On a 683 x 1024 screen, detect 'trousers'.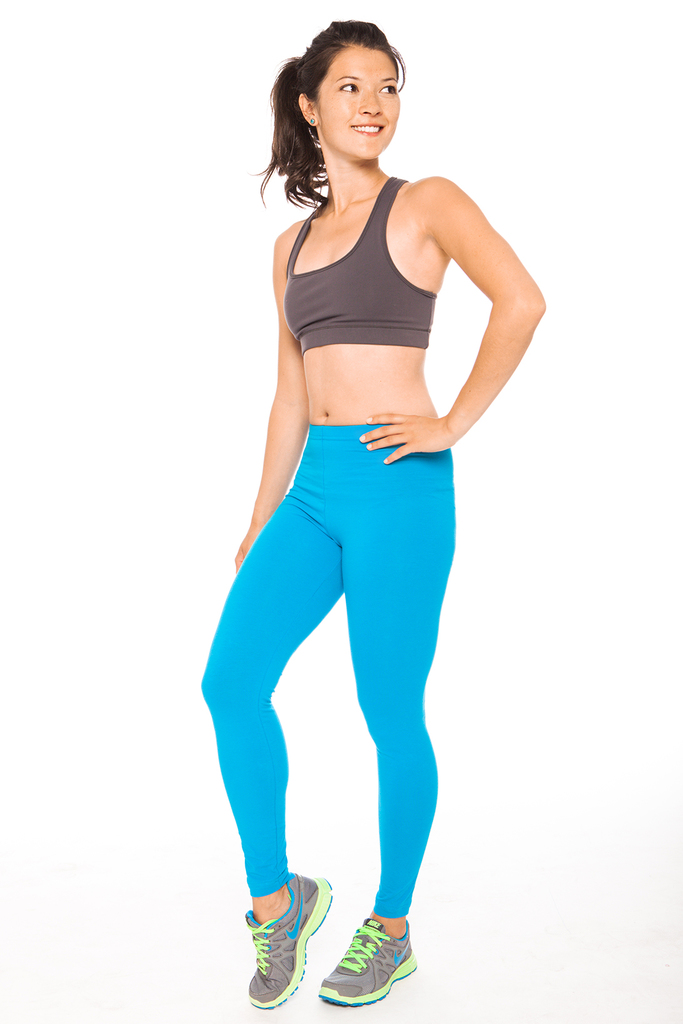
<box>198,415,457,923</box>.
